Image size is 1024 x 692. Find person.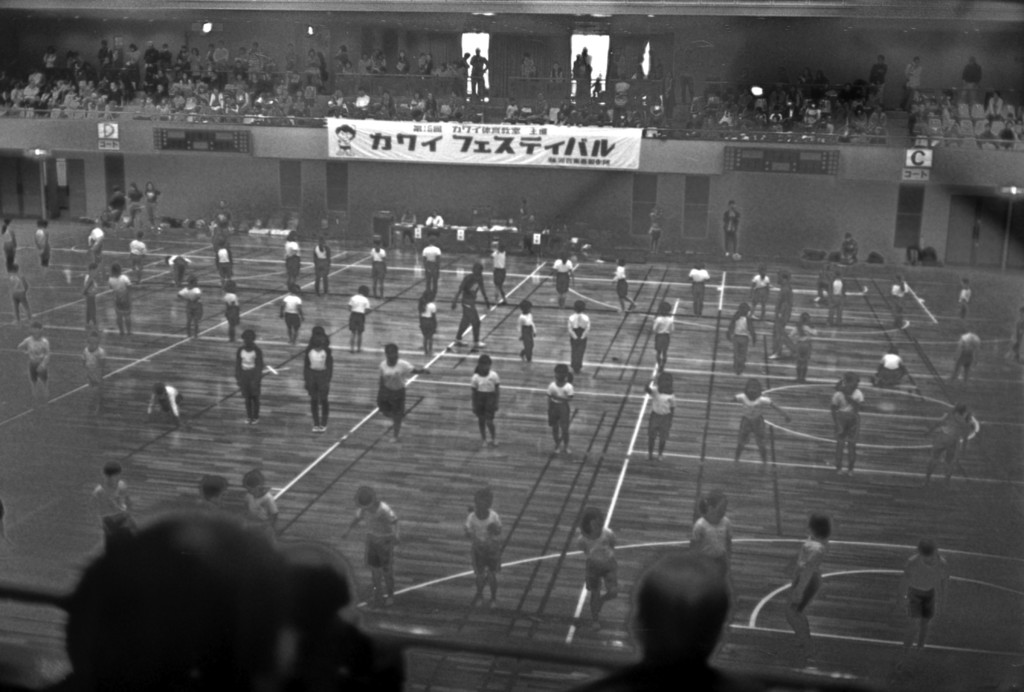
Rect(768, 268, 792, 364).
